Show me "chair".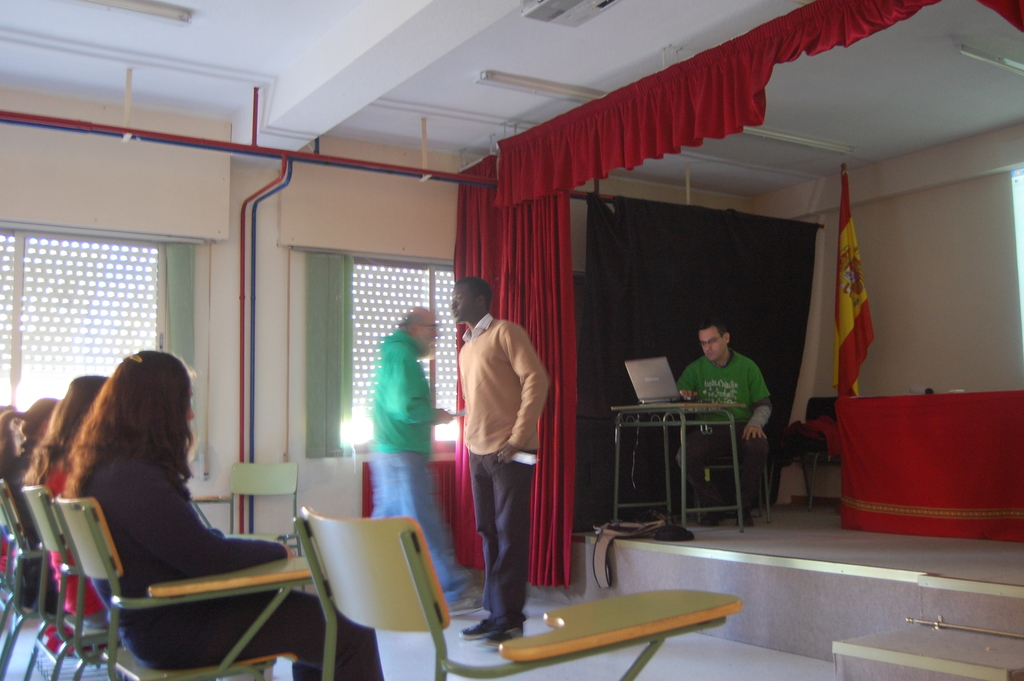
"chair" is here: {"x1": 682, "y1": 434, "x2": 772, "y2": 527}.
